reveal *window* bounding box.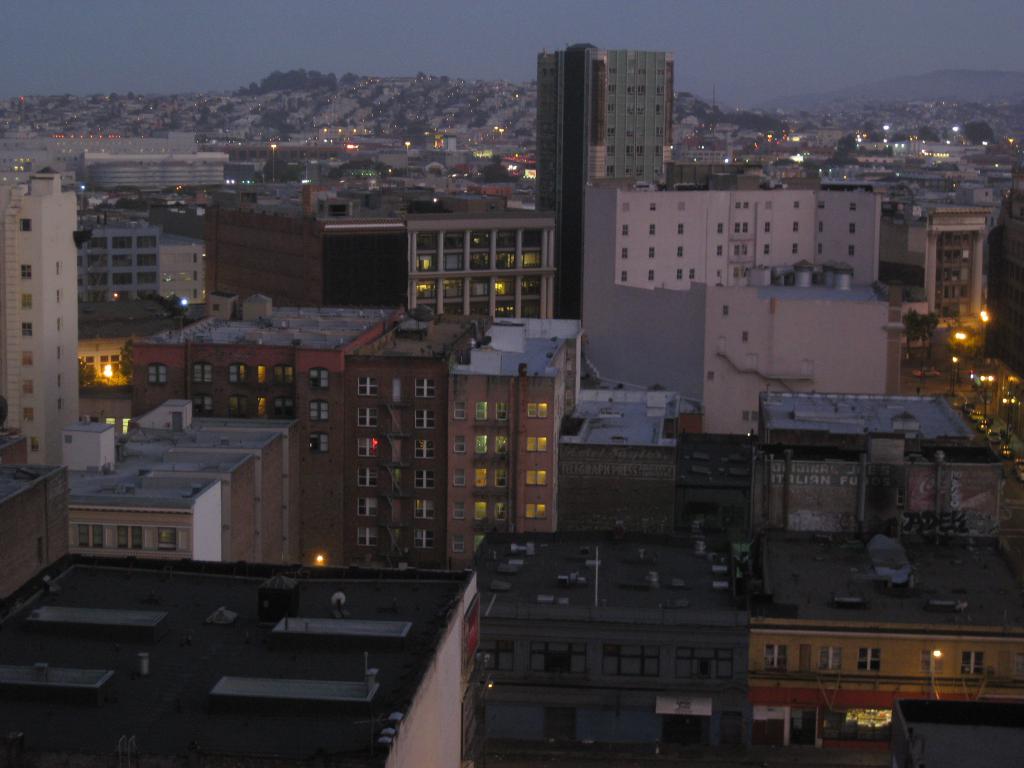
Revealed: <region>745, 409, 761, 422</region>.
